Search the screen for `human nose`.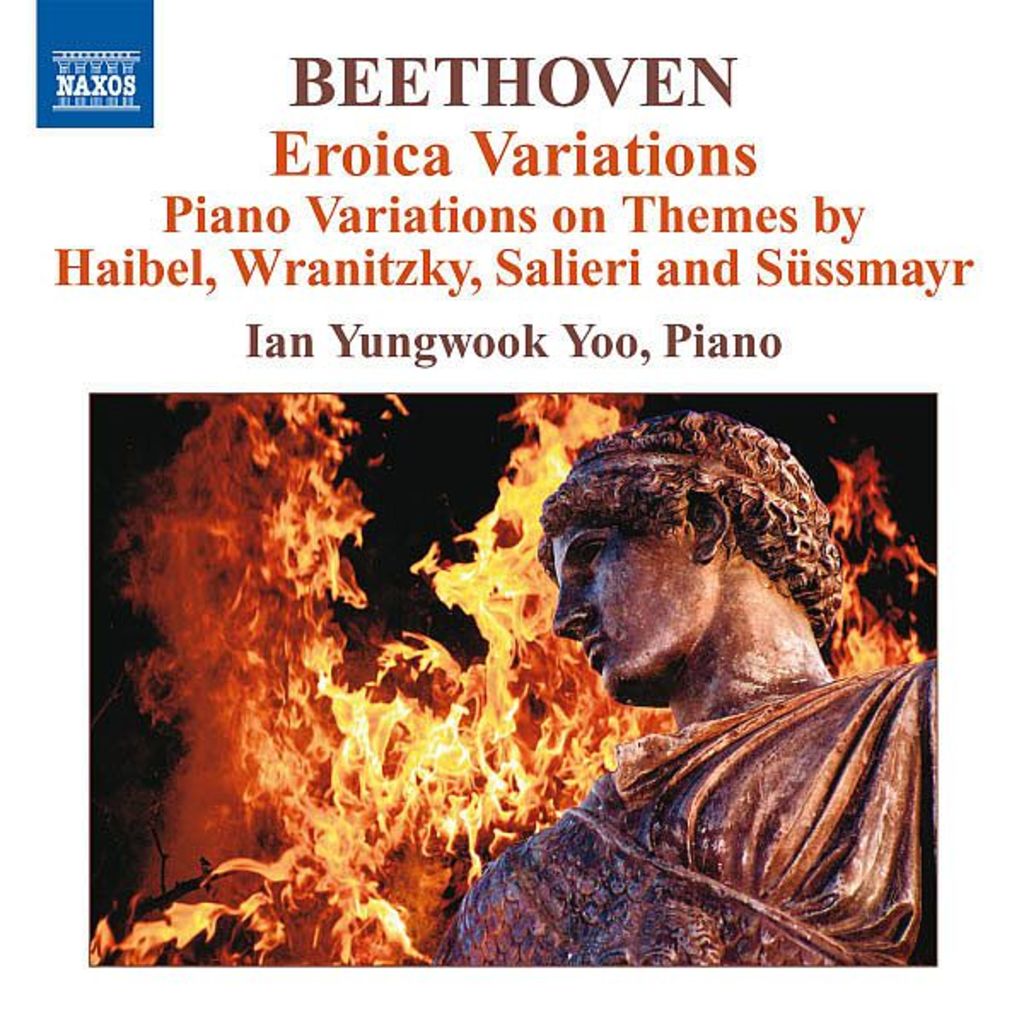
Found at left=546, top=579, right=597, bottom=640.
